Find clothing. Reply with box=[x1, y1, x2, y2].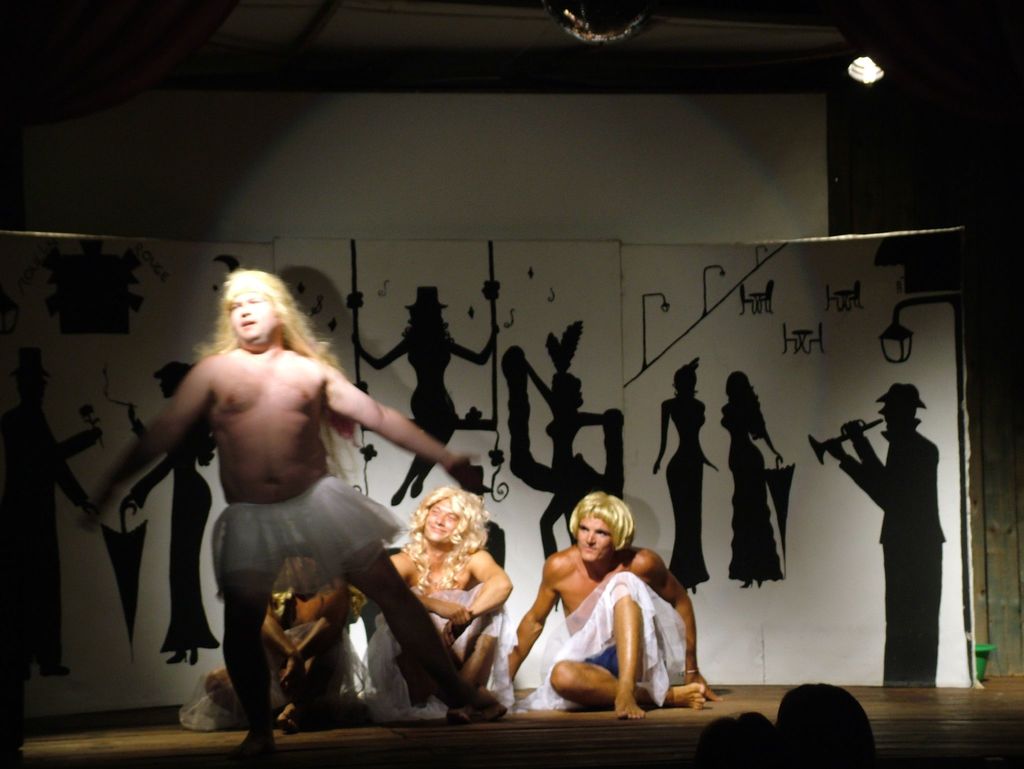
box=[500, 347, 627, 501].
